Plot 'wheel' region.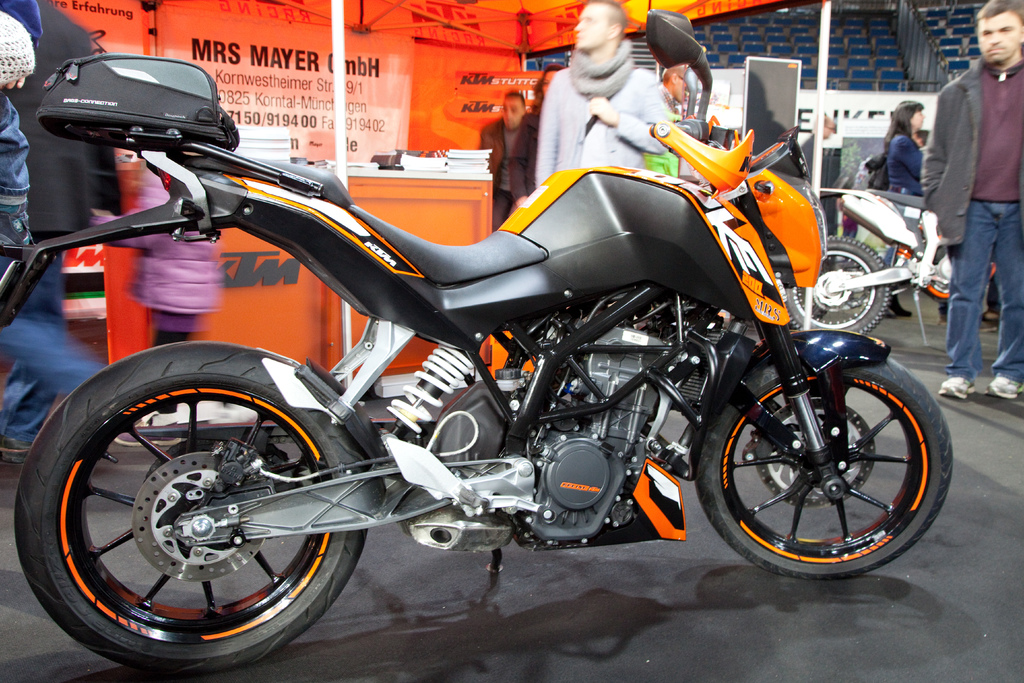
Plotted at [787,234,889,336].
